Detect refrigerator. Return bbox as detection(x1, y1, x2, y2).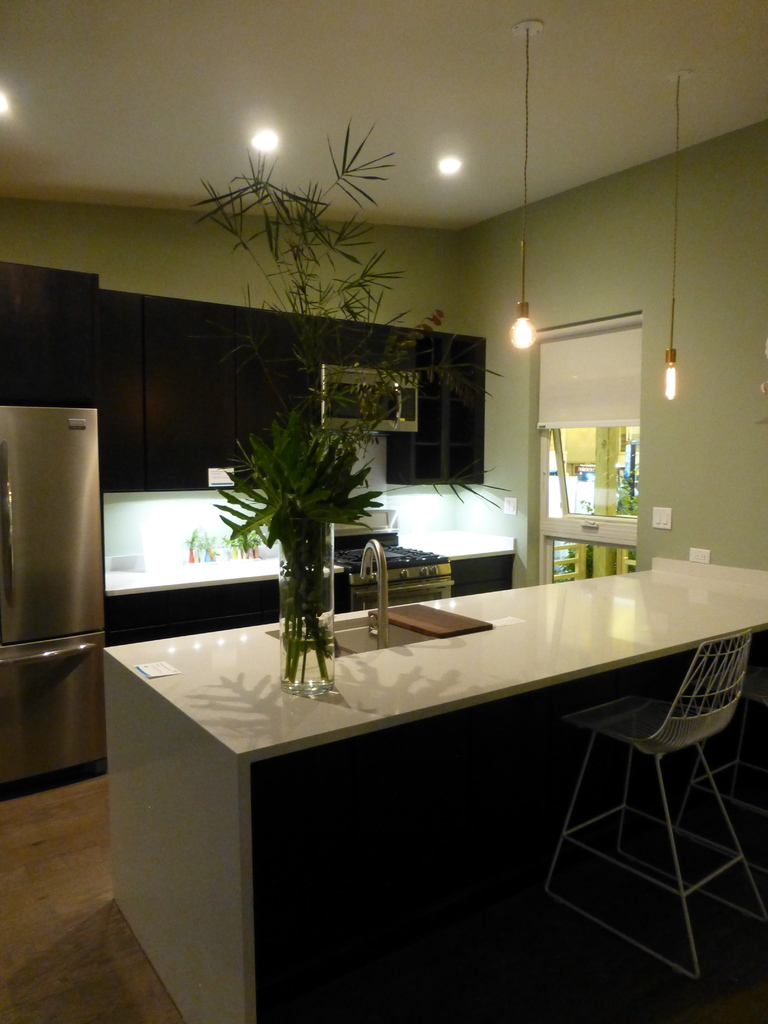
detection(2, 410, 103, 769).
